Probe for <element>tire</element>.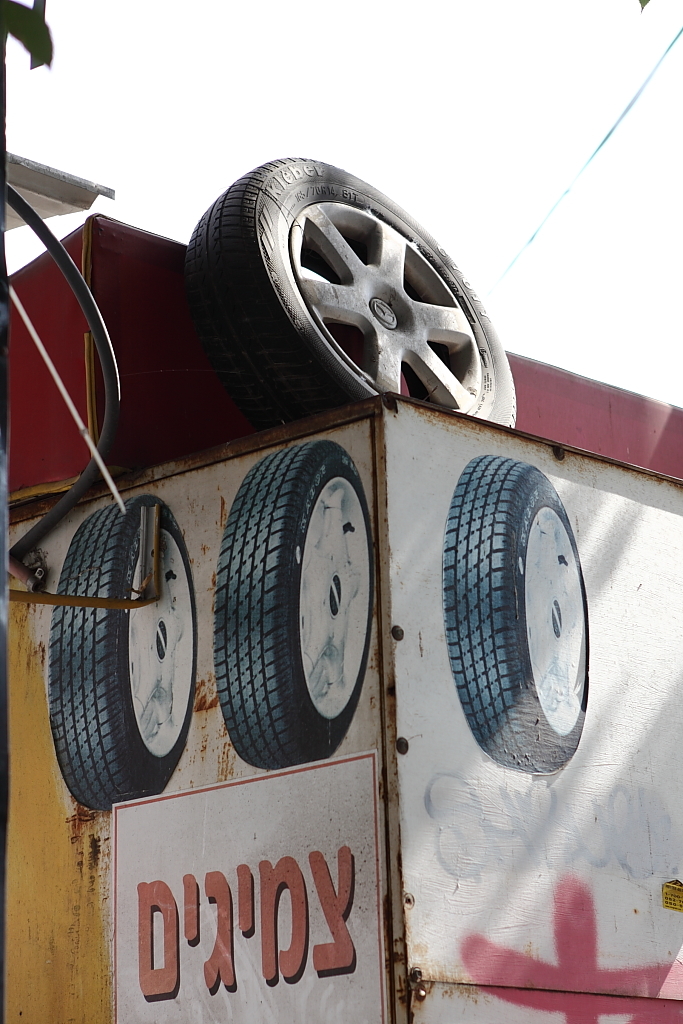
Probe result: <bbox>222, 439, 374, 765</bbox>.
